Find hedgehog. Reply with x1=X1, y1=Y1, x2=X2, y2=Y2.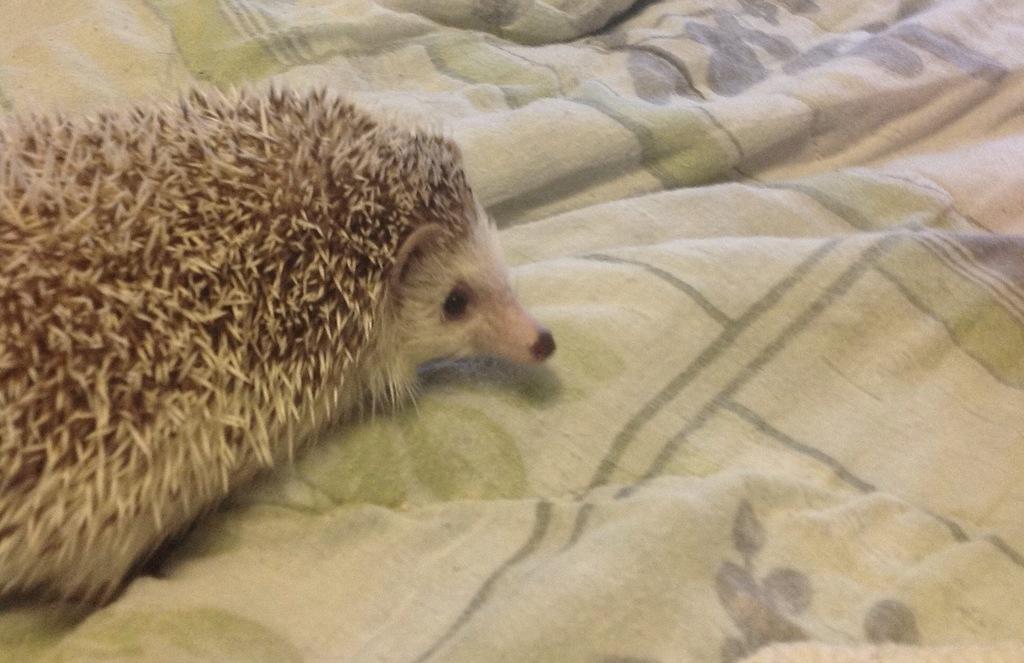
x1=0, y1=80, x2=559, y2=610.
